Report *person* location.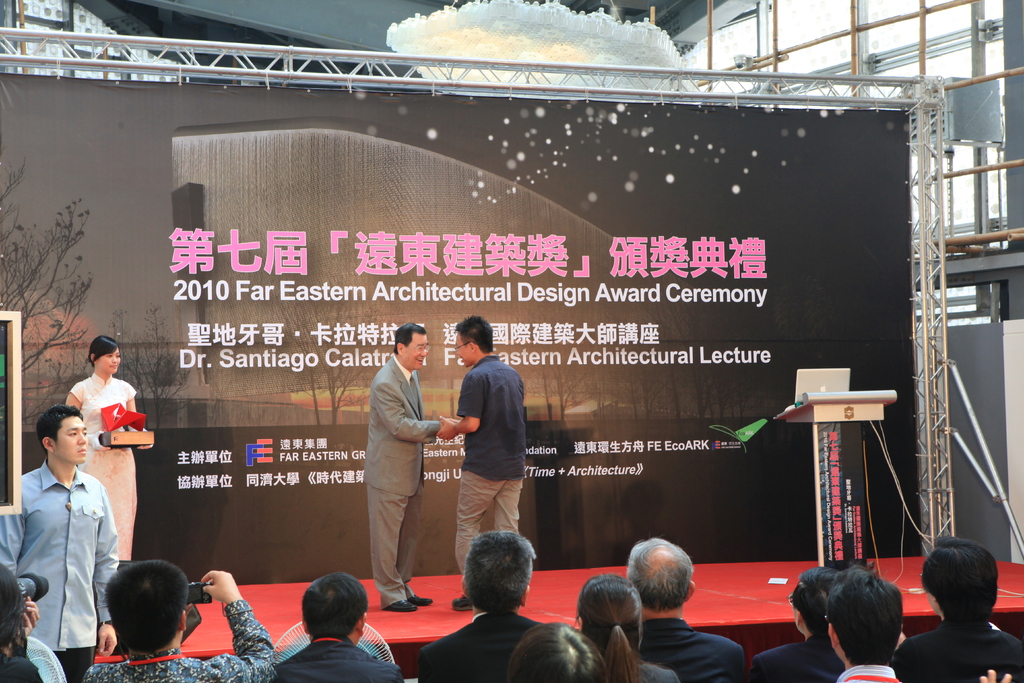
Report: <region>0, 567, 54, 682</region>.
